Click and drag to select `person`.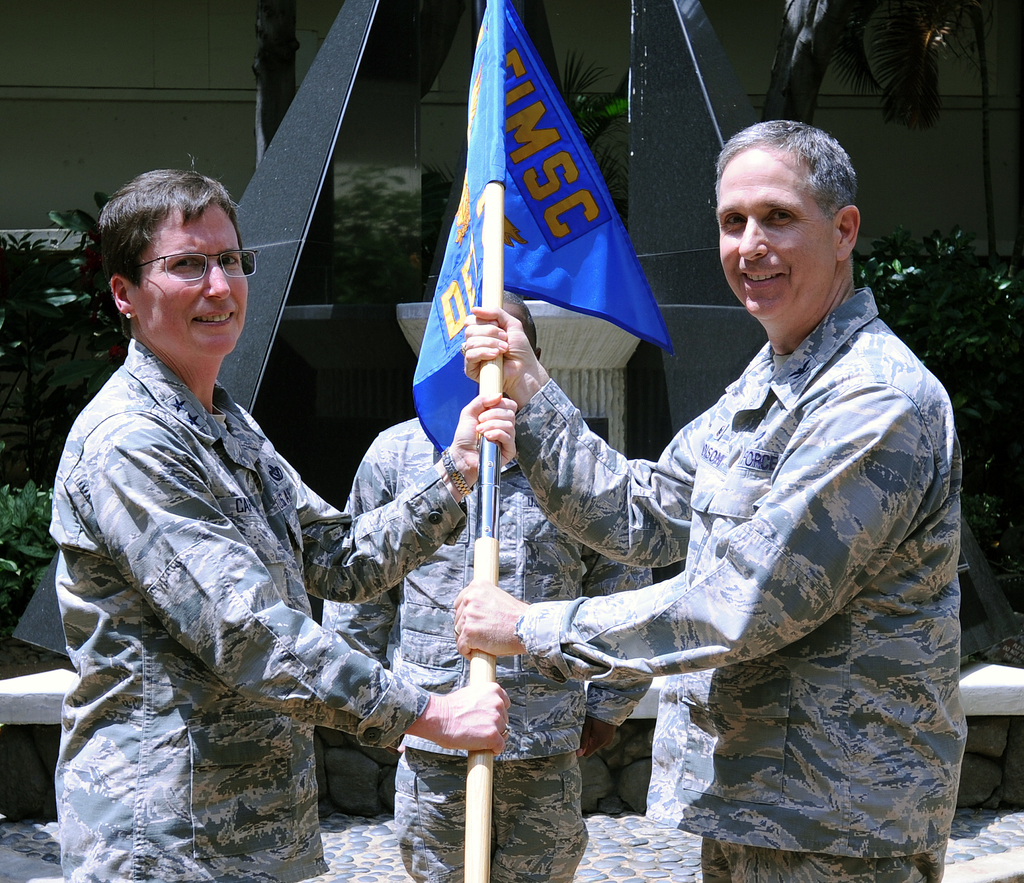
Selection: [319, 285, 657, 882].
